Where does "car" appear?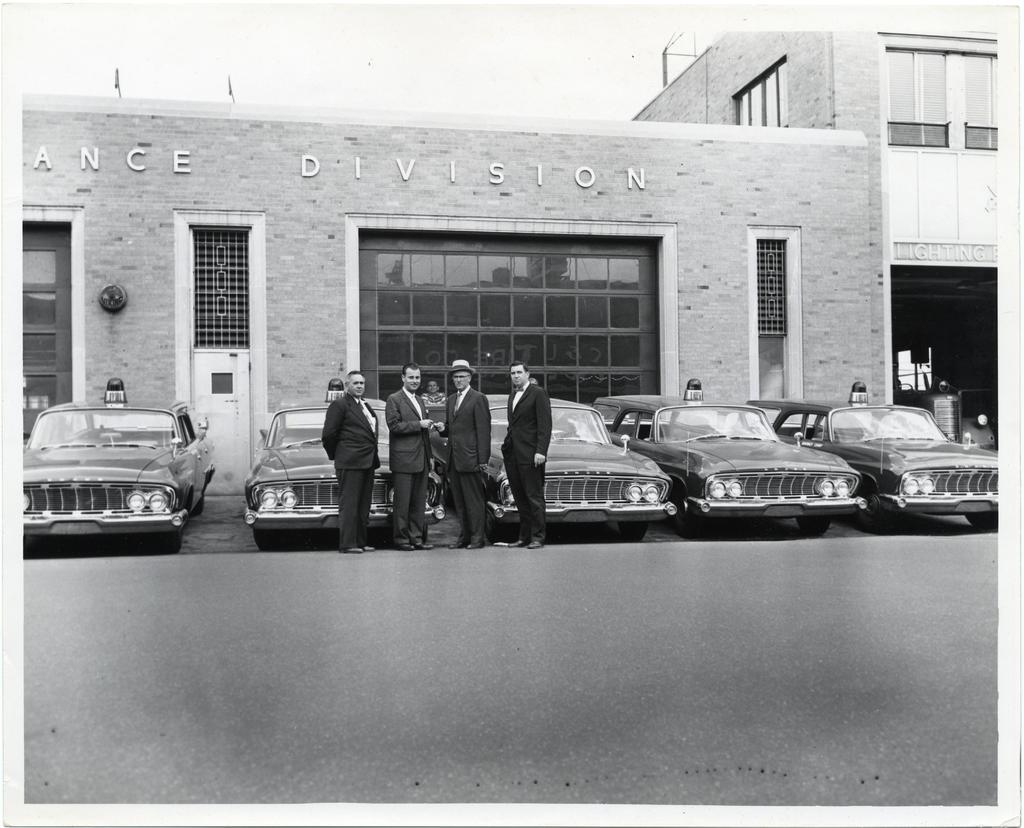
Appears at (x1=785, y1=379, x2=995, y2=534).
